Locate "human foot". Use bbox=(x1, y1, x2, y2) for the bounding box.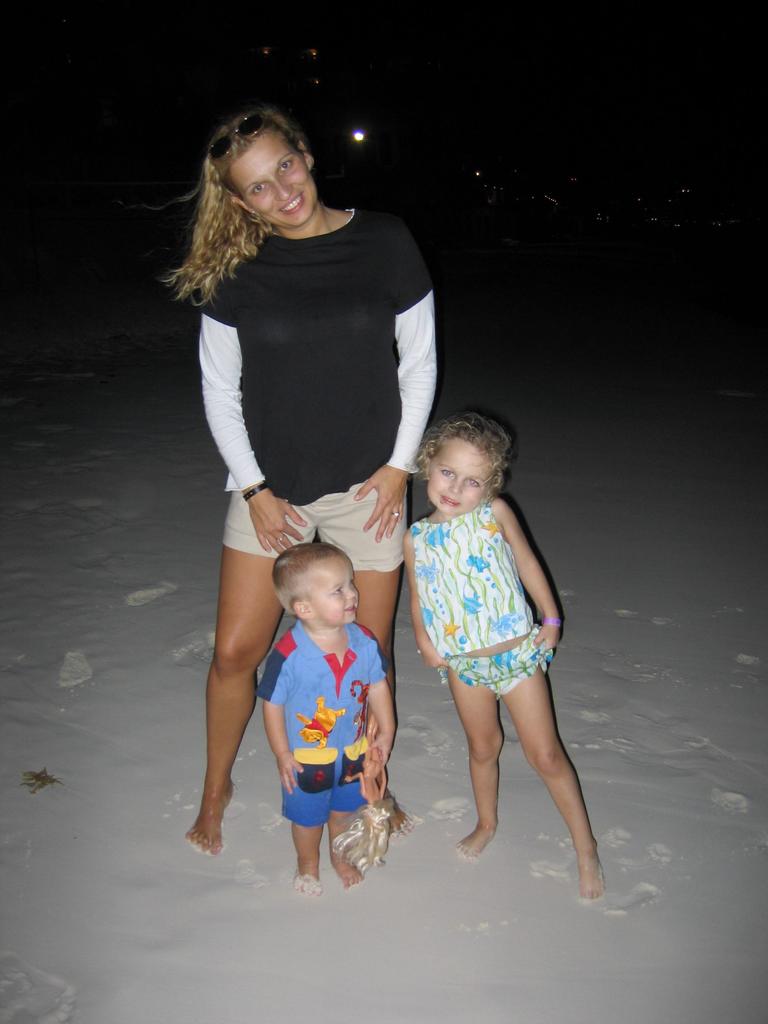
bbox=(385, 777, 420, 844).
